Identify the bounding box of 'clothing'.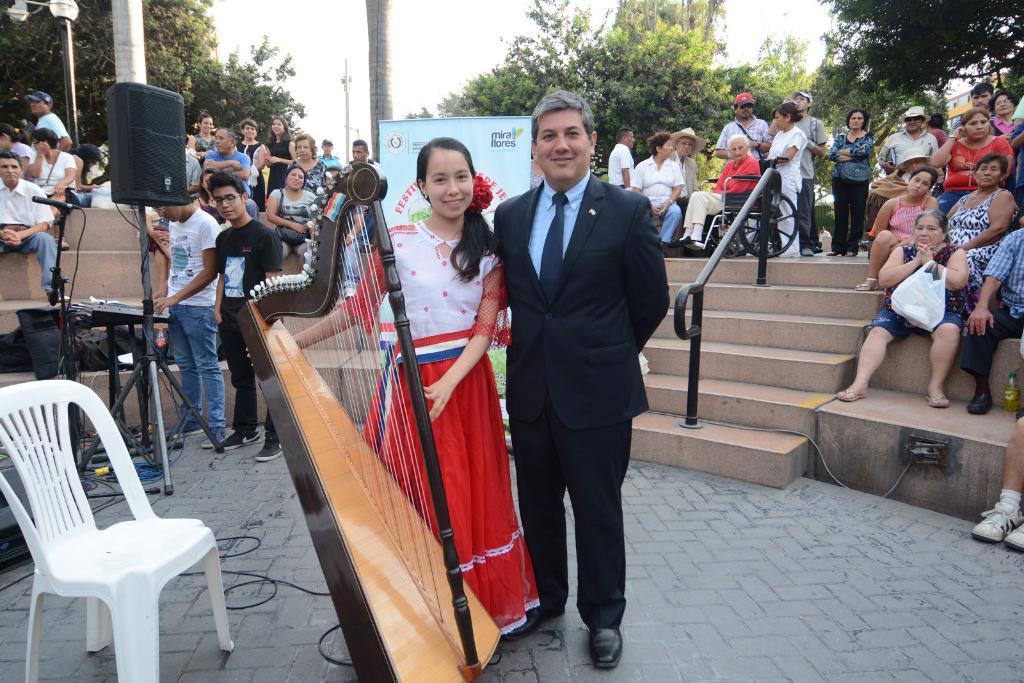
(x1=826, y1=129, x2=876, y2=247).
